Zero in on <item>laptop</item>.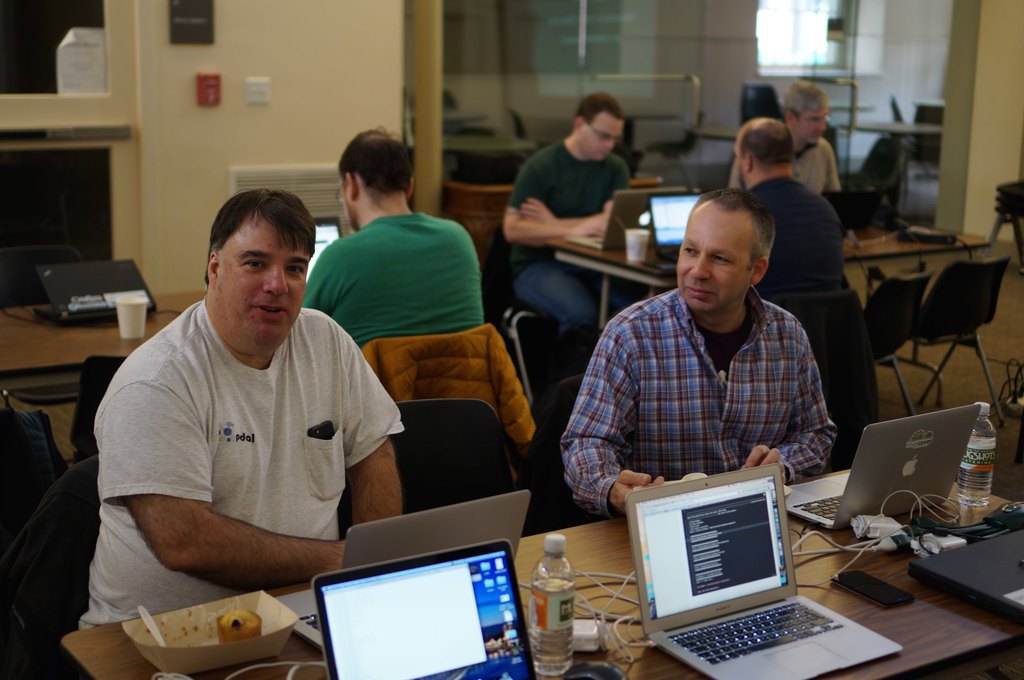
Zeroed in: <bbox>307, 219, 340, 282</bbox>.
